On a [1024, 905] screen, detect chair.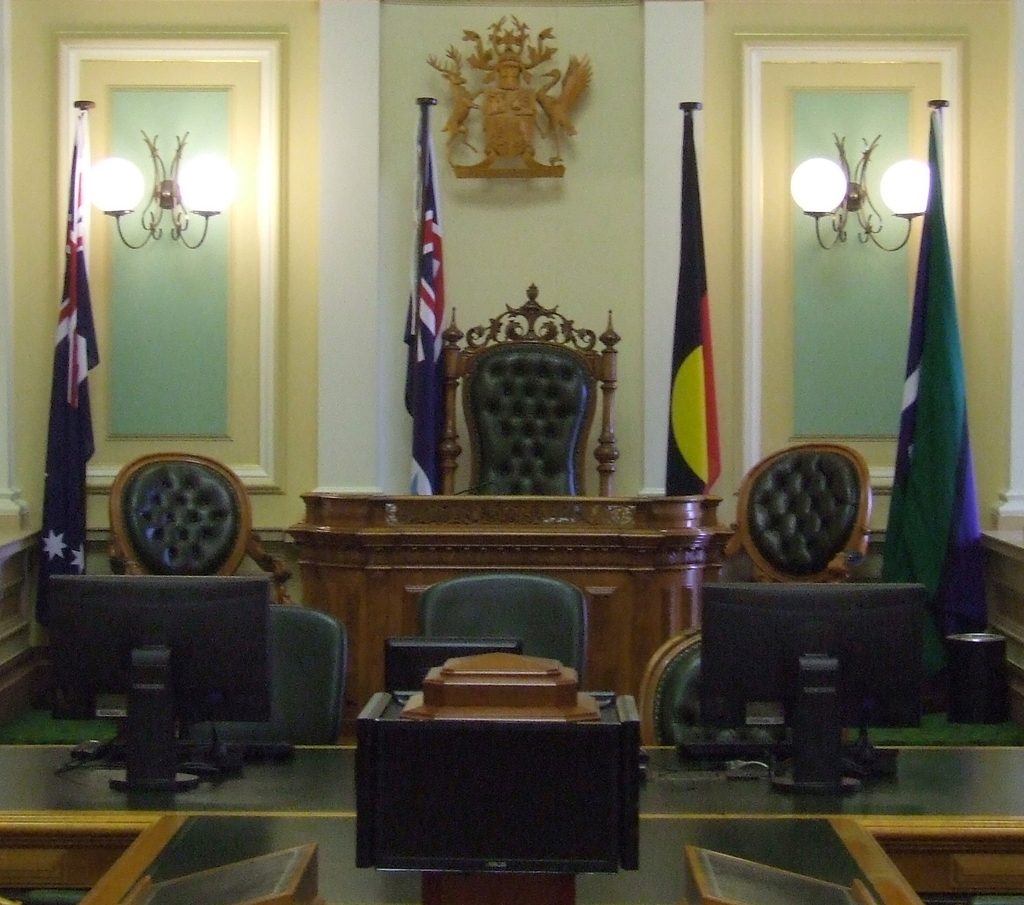
<box>724,442,878,592</box>.
